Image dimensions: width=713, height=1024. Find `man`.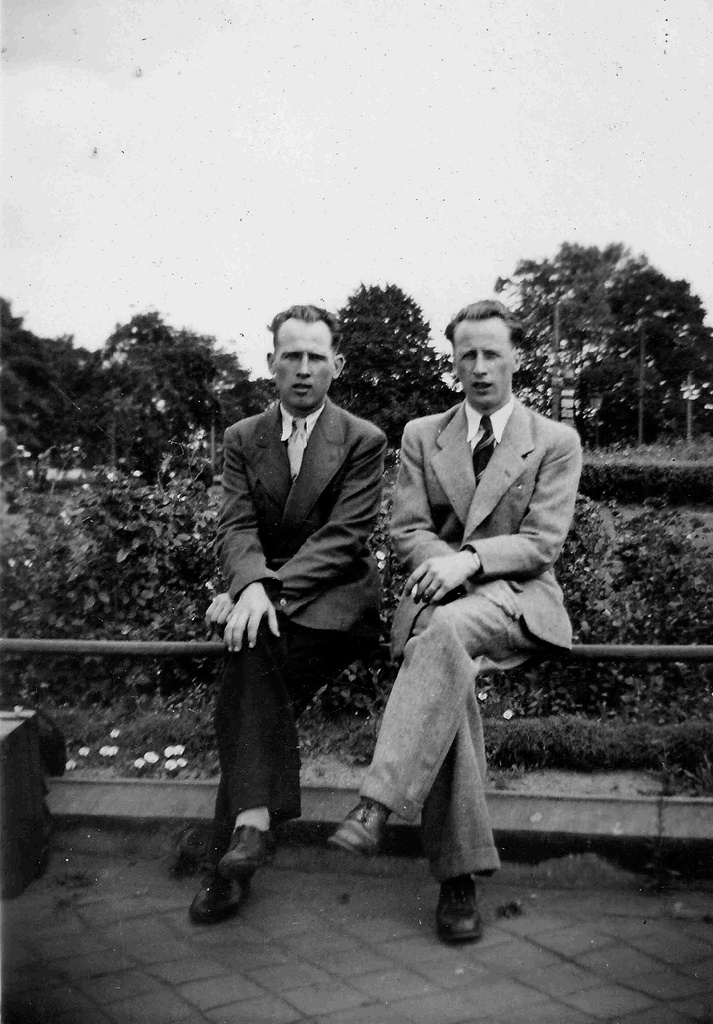
(x1=179, y1=298, x2=398, y2=934).
